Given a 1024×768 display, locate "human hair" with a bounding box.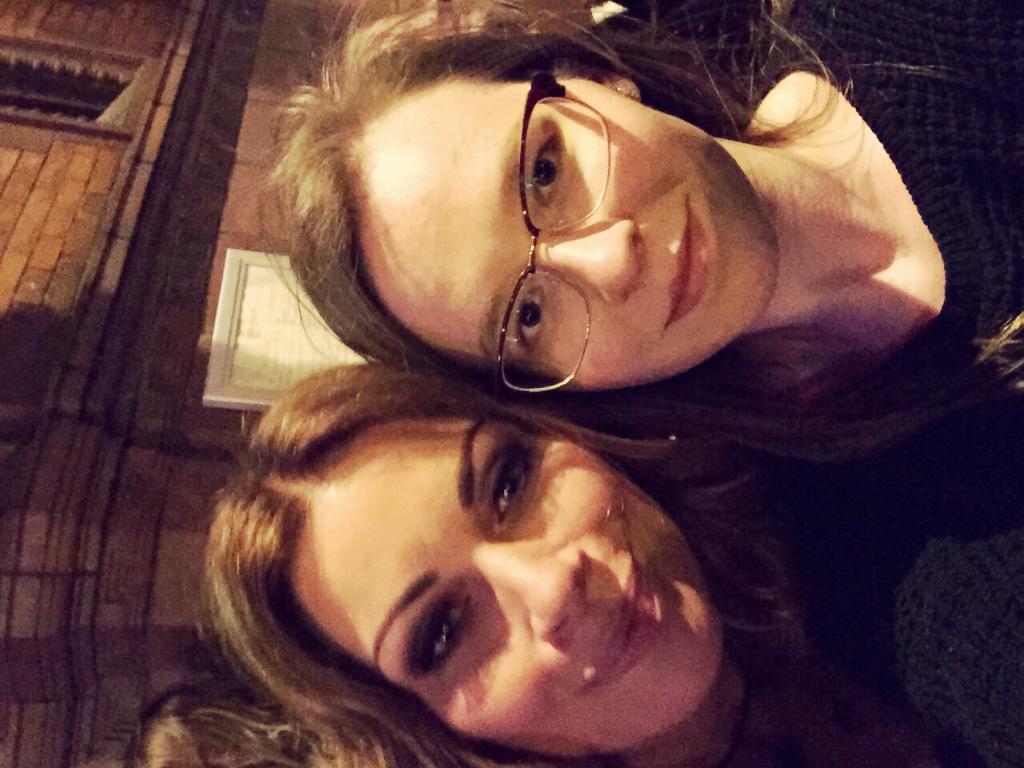
Located: 184 354 830 767.
